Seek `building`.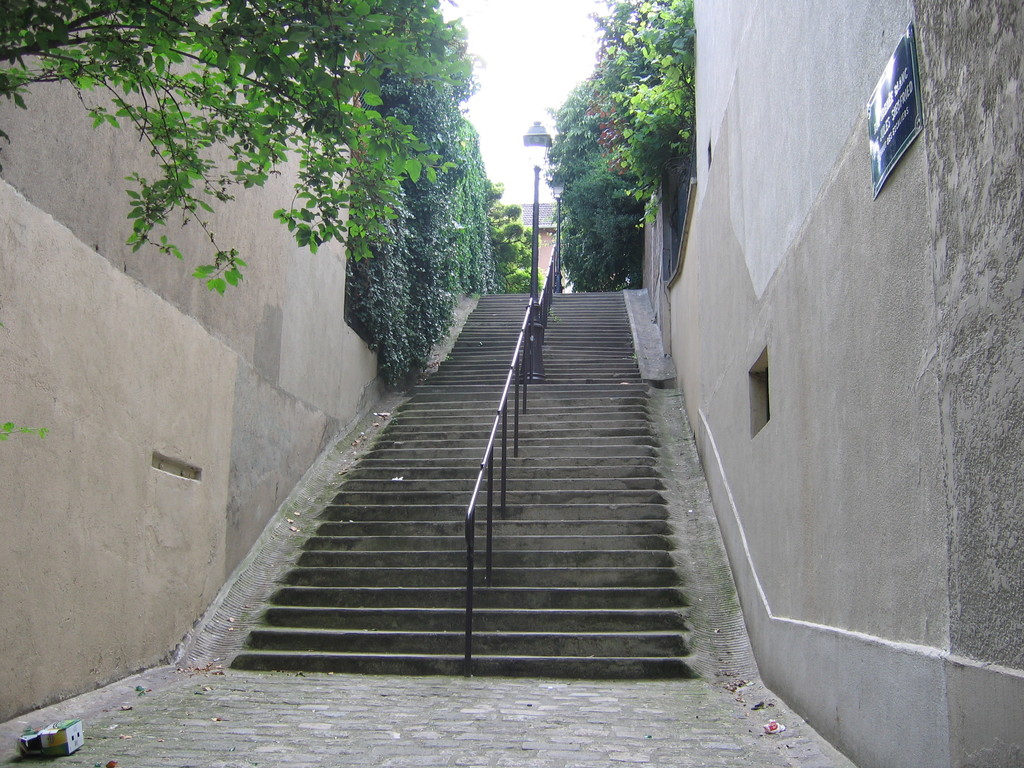
0/0/382/722.
